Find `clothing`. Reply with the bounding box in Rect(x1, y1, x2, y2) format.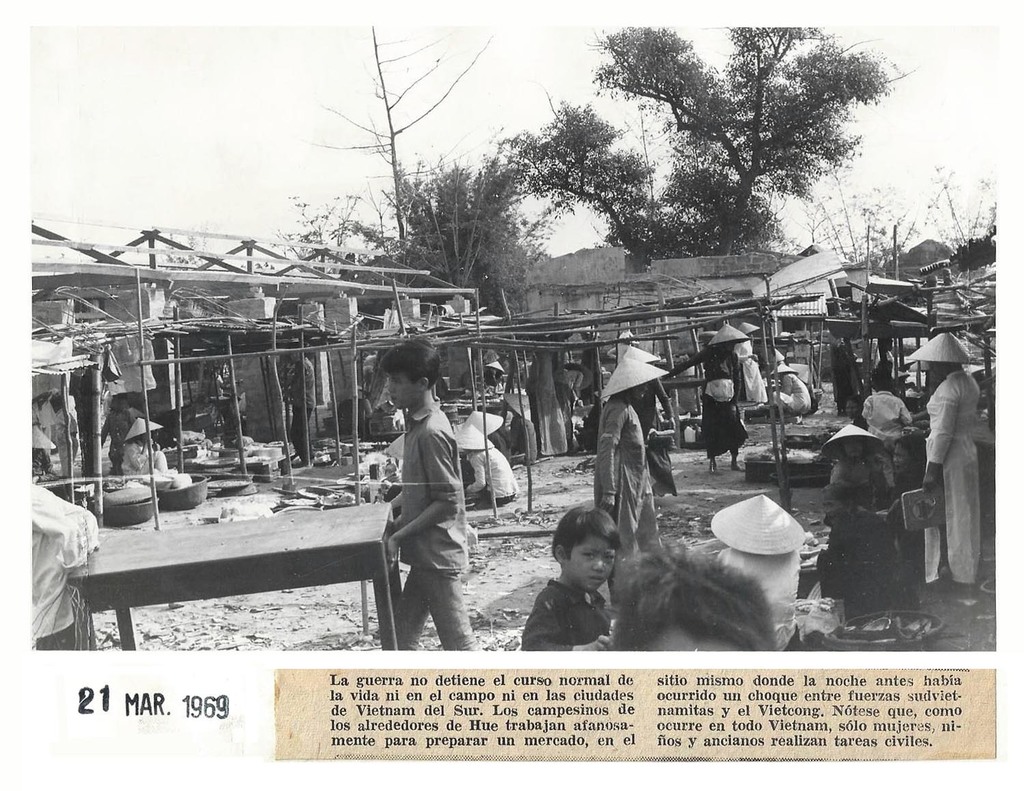
Rect(553, 381, 578, 452).
